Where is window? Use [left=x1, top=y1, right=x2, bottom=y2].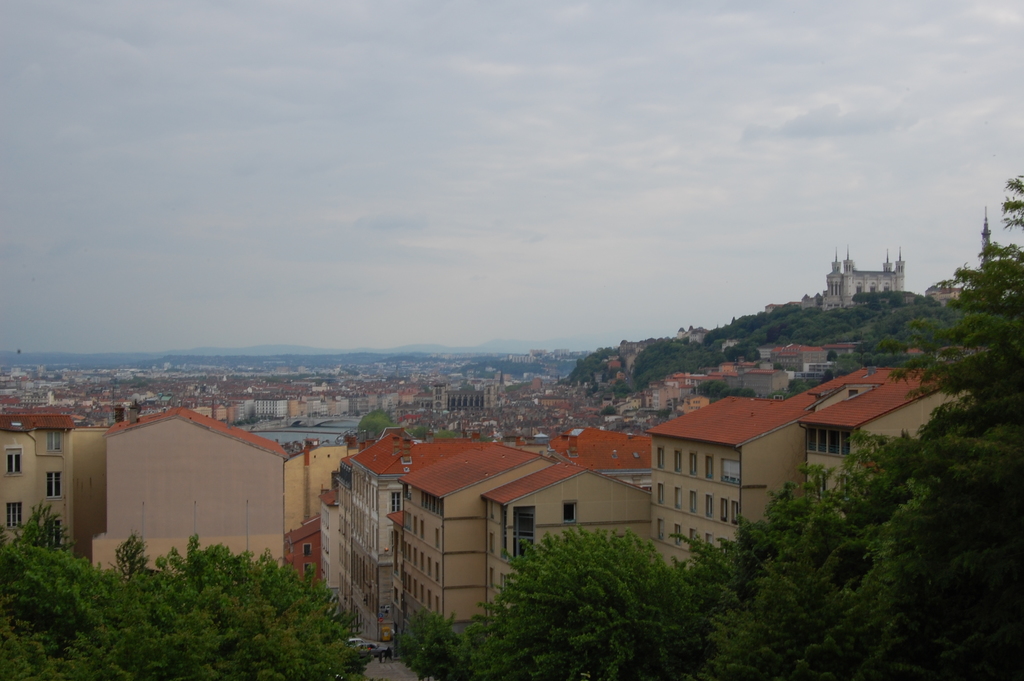
[left=44, top=473, right=65, bottom=497].
